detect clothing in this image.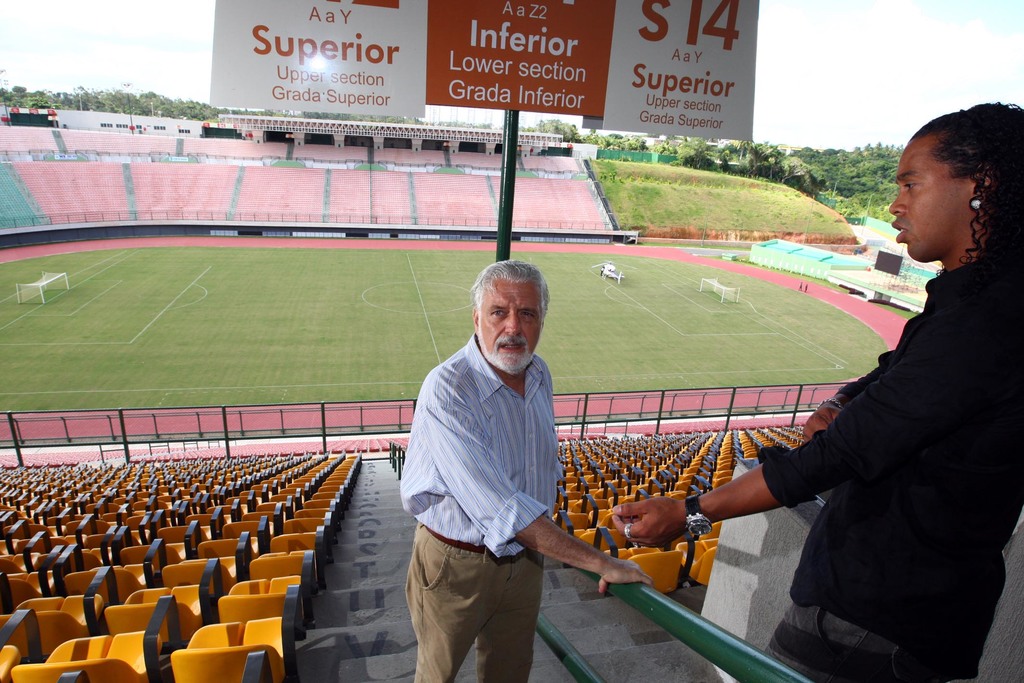
Detection: detection(397, 333, 568, 556).
